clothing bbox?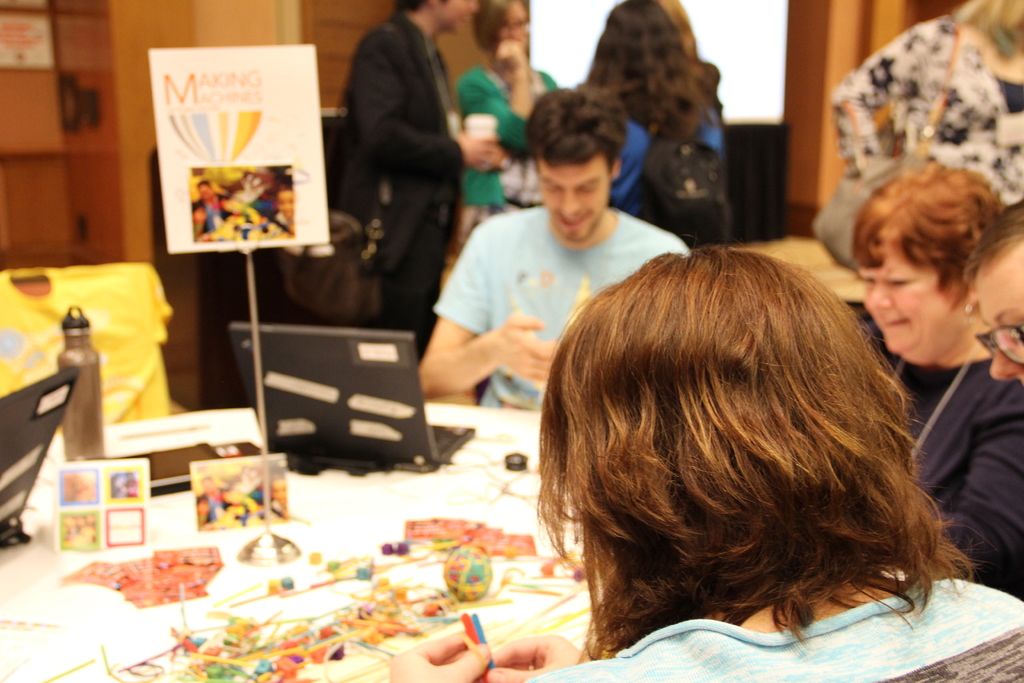
locate(604, 100, 726, 223)
